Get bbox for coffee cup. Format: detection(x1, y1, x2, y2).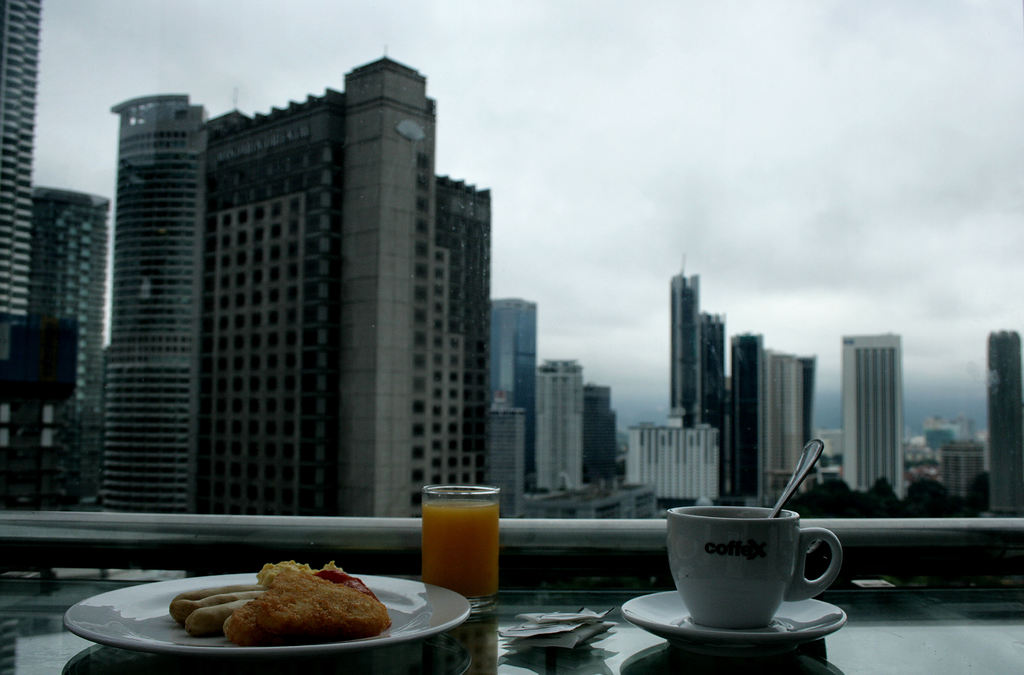
detection(665, 504, 845, 631).
